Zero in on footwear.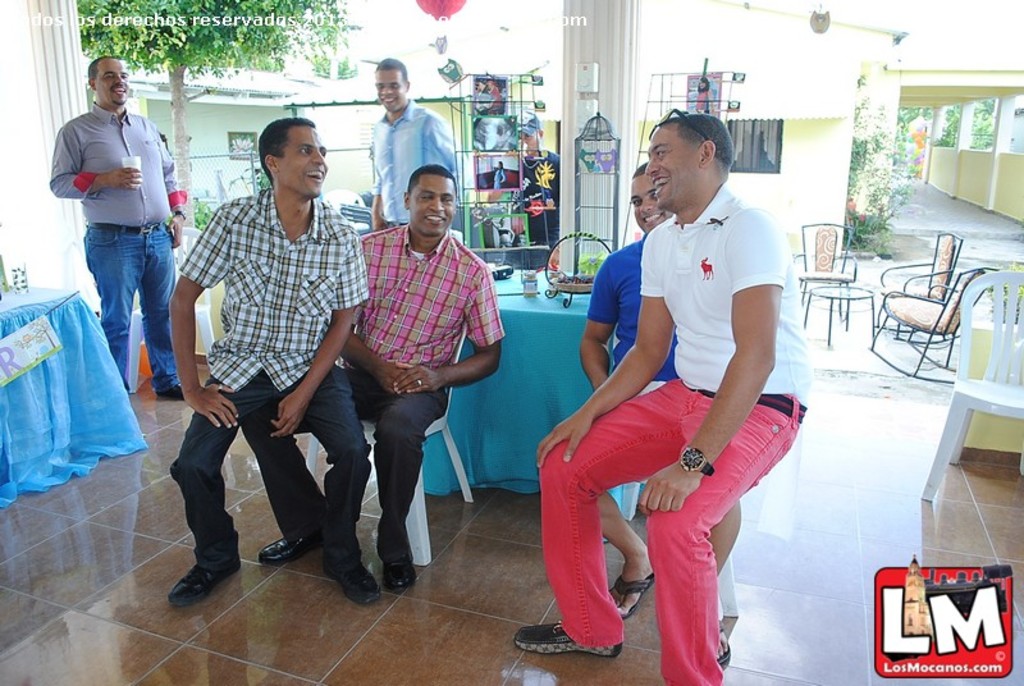
Zeroed in: BBox(255, 536, 315, 563).
